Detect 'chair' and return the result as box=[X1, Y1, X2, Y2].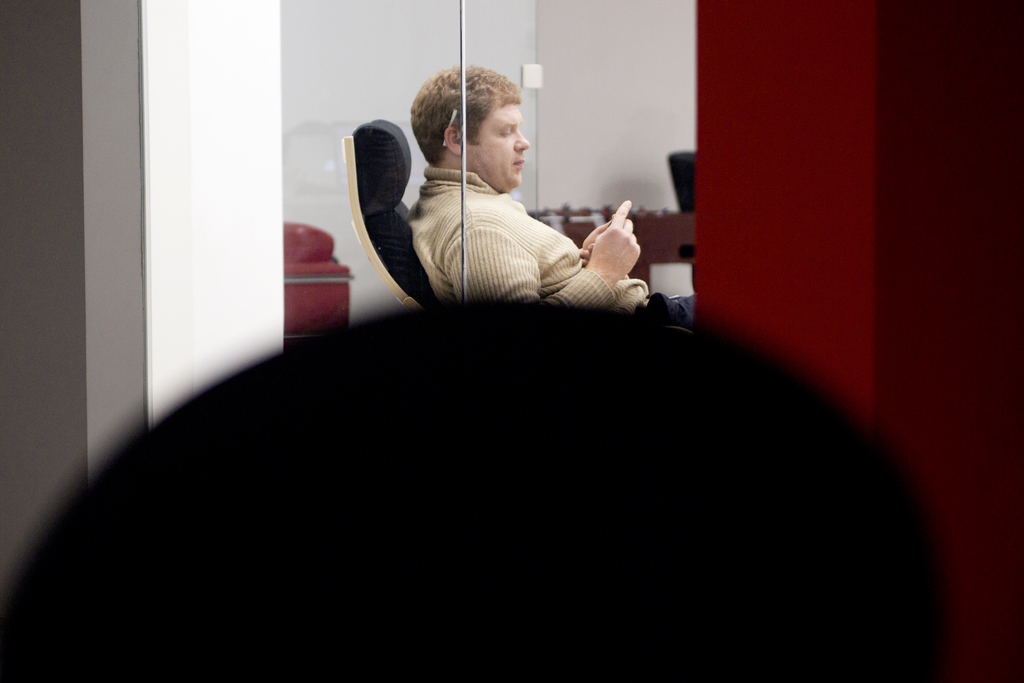
box=[341, 114, 438, 315].
